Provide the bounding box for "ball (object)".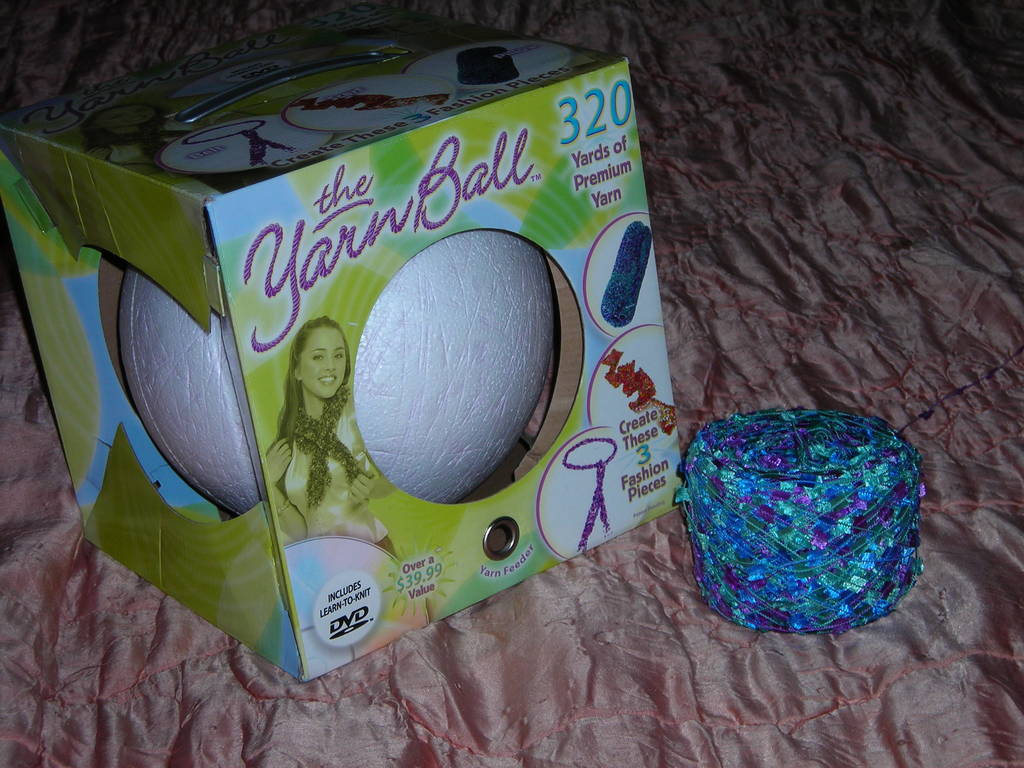
(353, 234, 556, 504).
